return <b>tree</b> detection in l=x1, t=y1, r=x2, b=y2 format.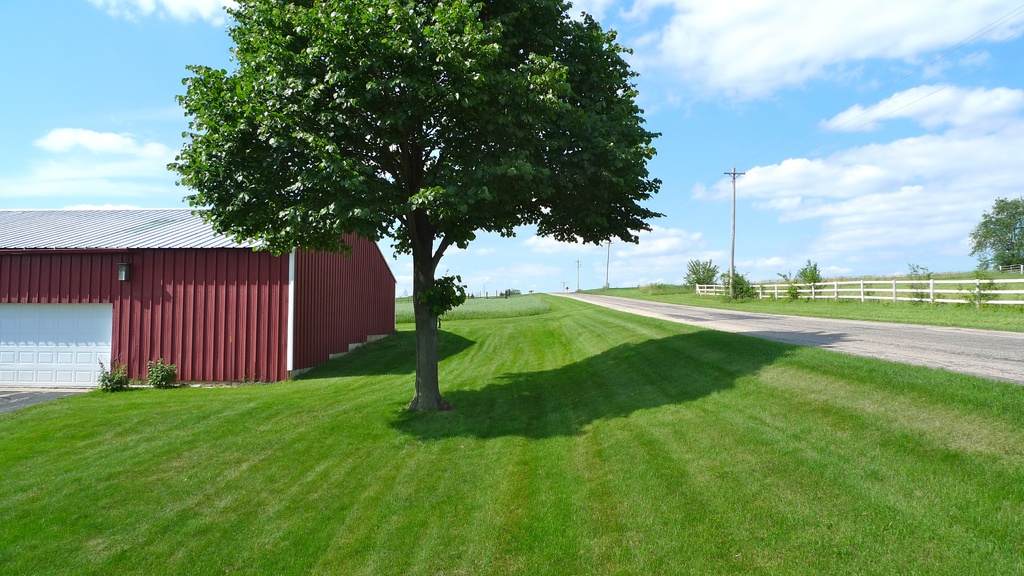
l=970, t=193, r=1023, b=273.
